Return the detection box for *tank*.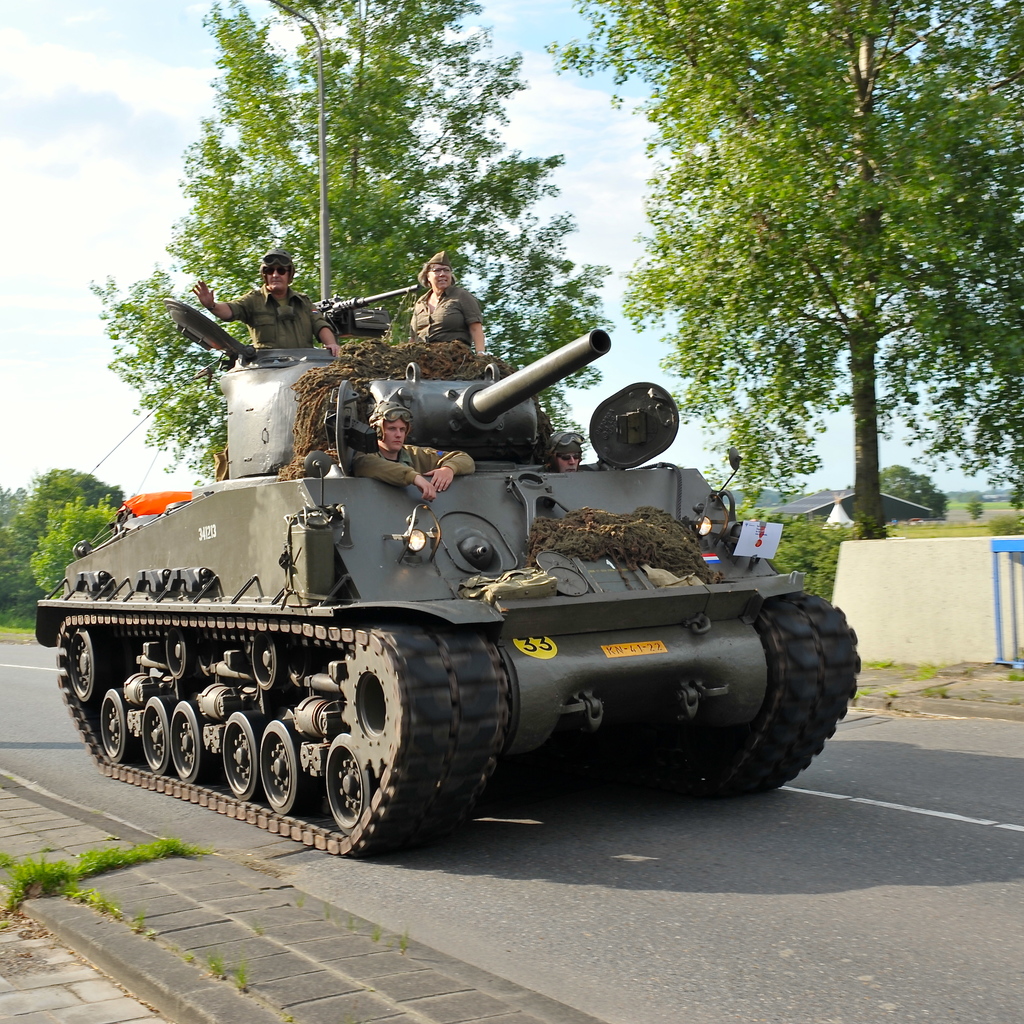
(left=31, top=33, right=865, bottom=855).
